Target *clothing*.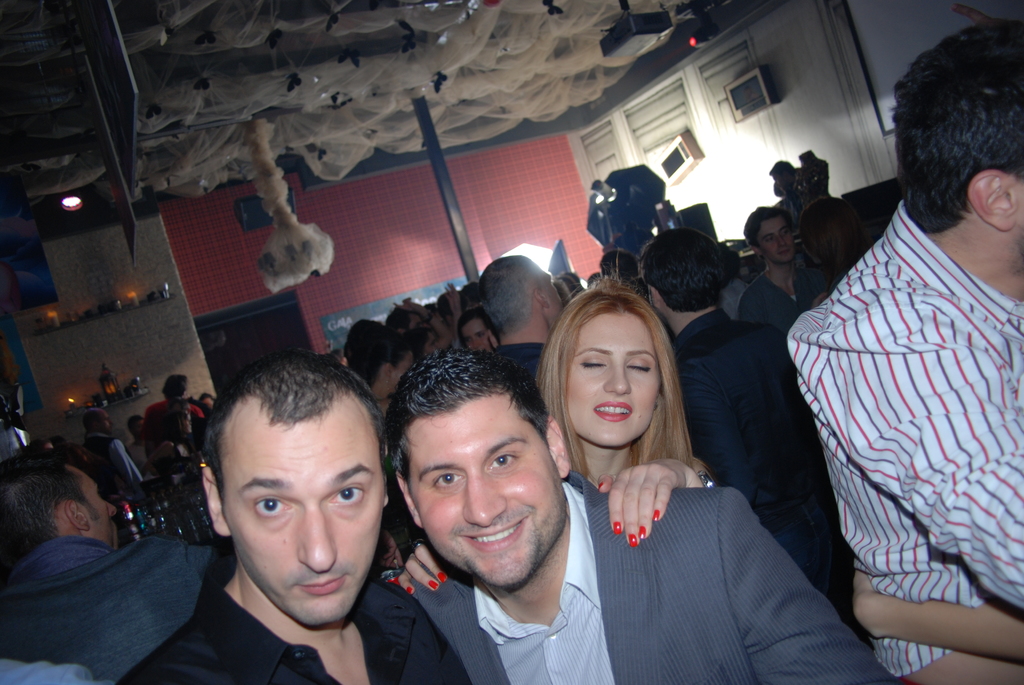
Target region: [left=0, top=526, right=241, bottom=680].
